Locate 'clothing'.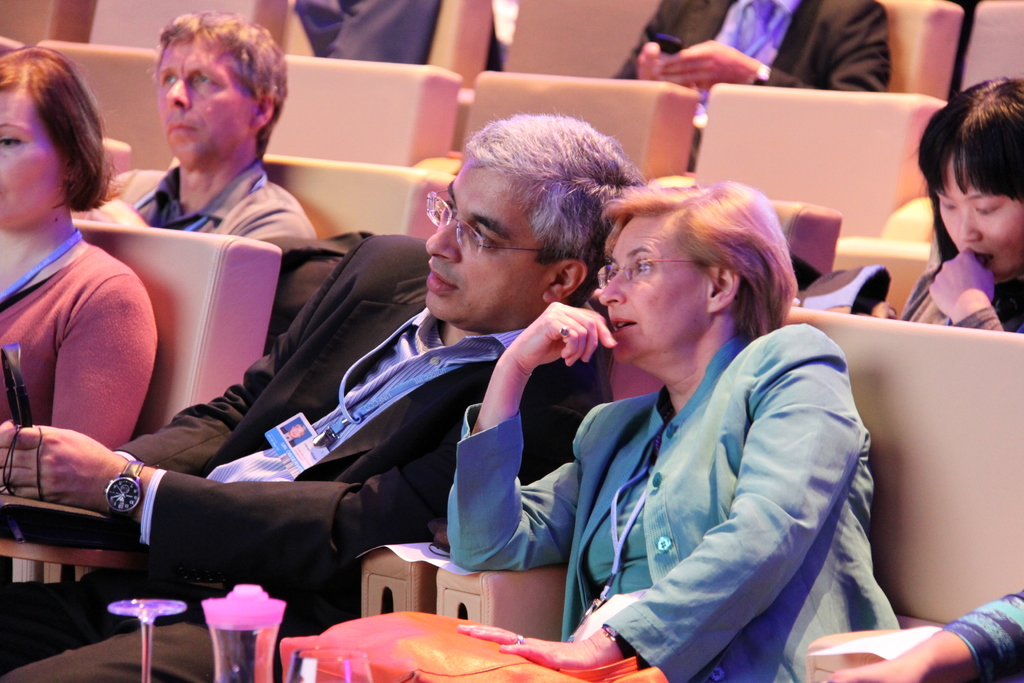
Bounding box: x1=451 y1=322 x2=905 y2=682.
